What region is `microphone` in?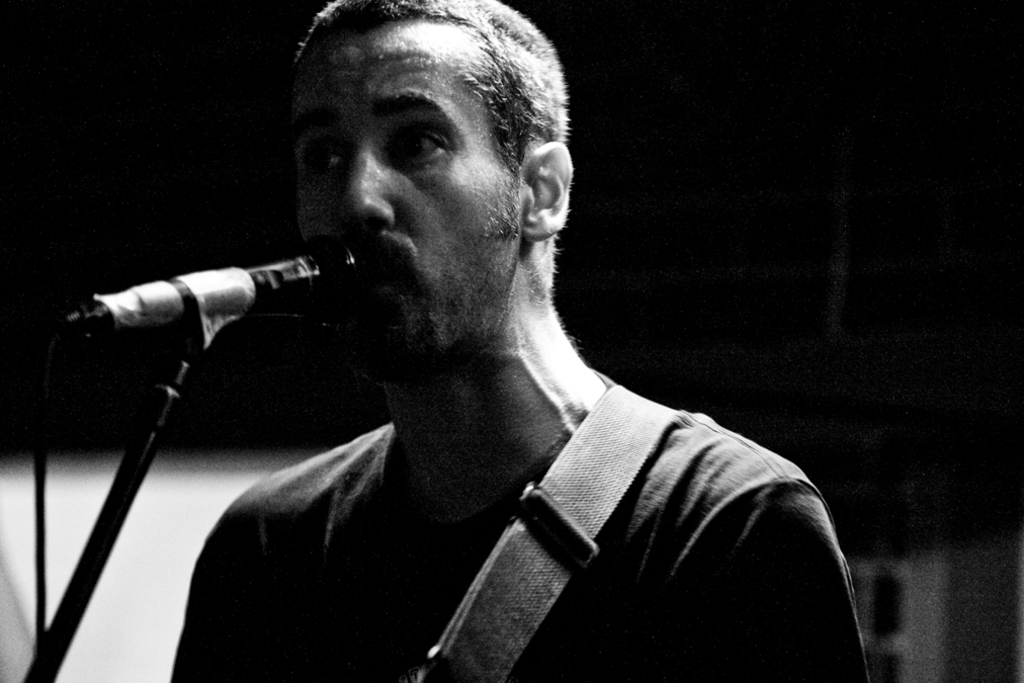
bbox=(76, 236, 357, 332).
